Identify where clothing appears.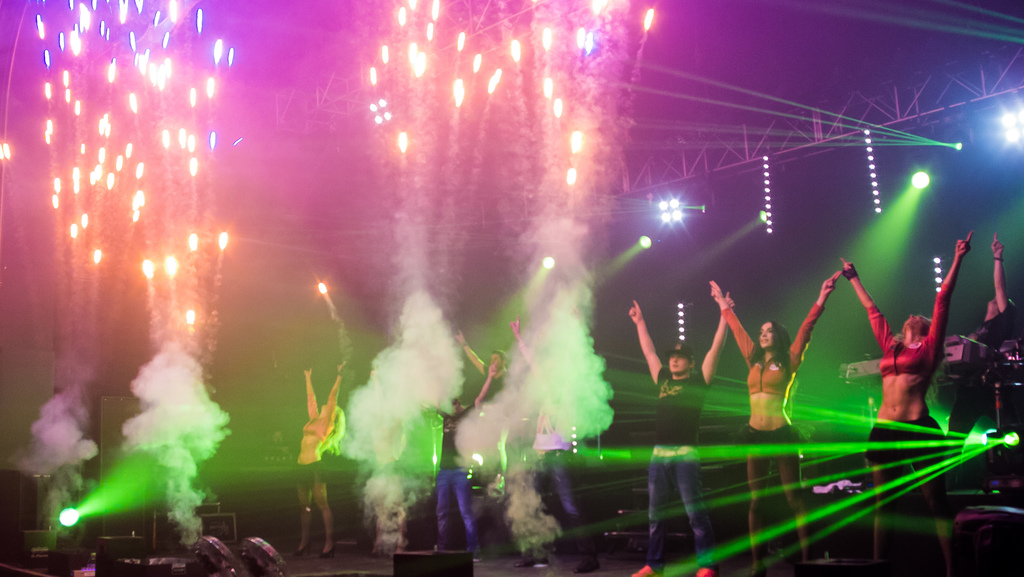
Appears at bbox(436, 405, 481, 552).
